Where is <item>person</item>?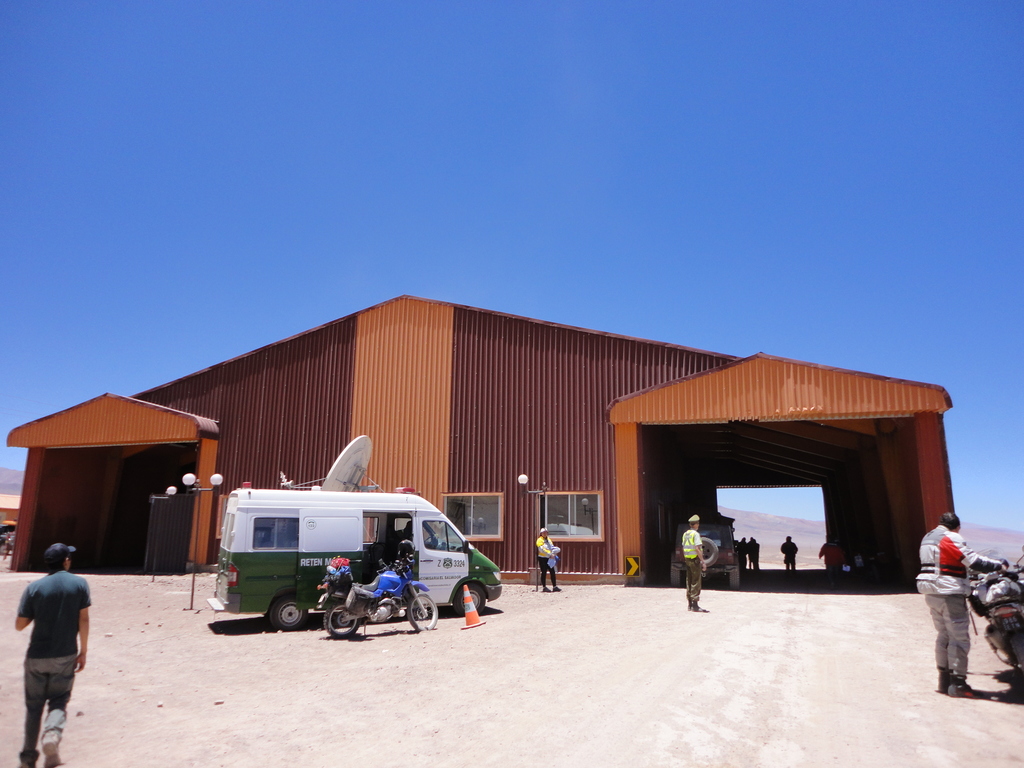
[left=534, top=524, right=563, bottom=595].
